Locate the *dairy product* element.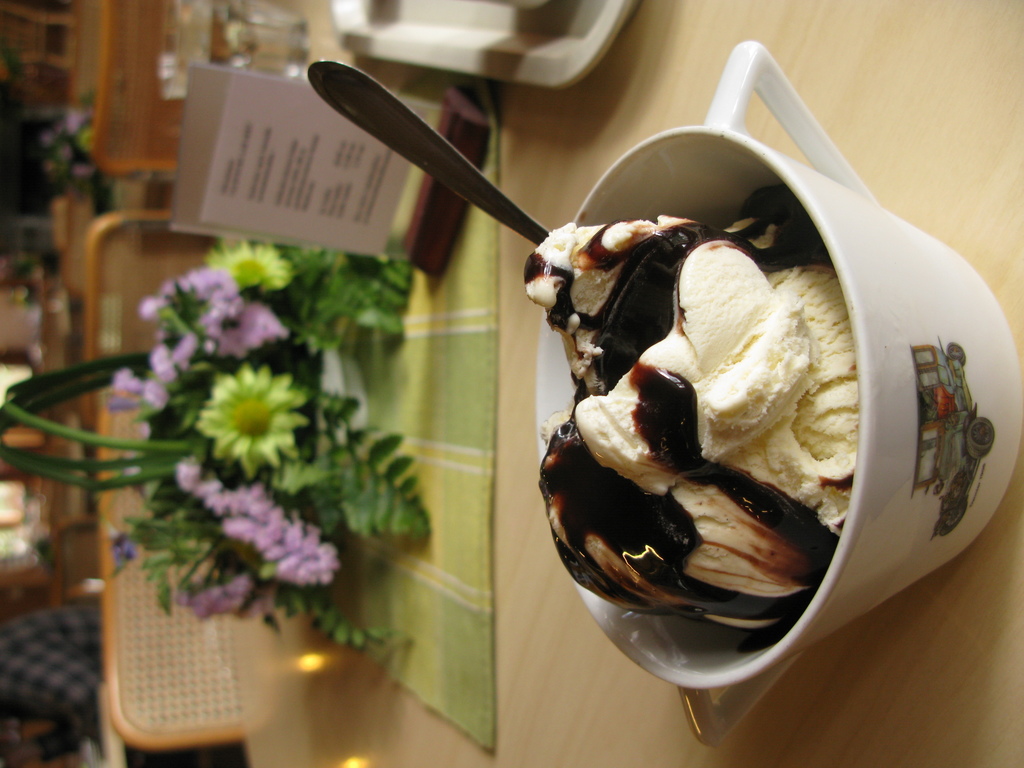
Element bbox: [left=522, top=189, right=856, bottom=636].
